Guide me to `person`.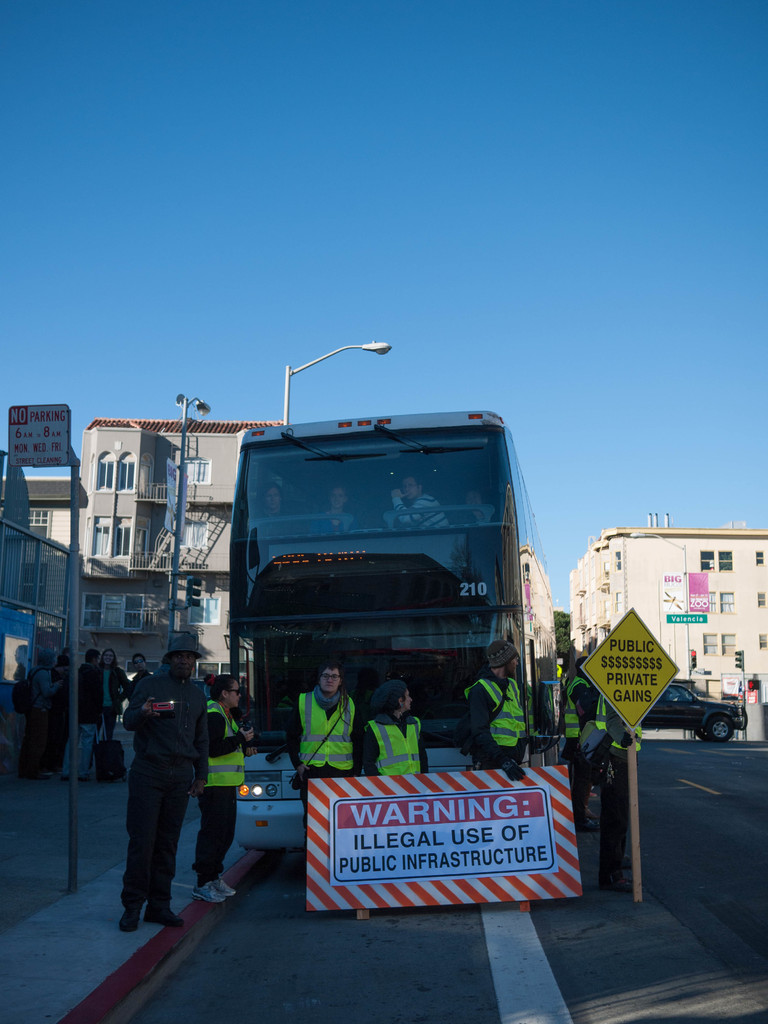
Guidance: crop(363, 676, 431, 776).
